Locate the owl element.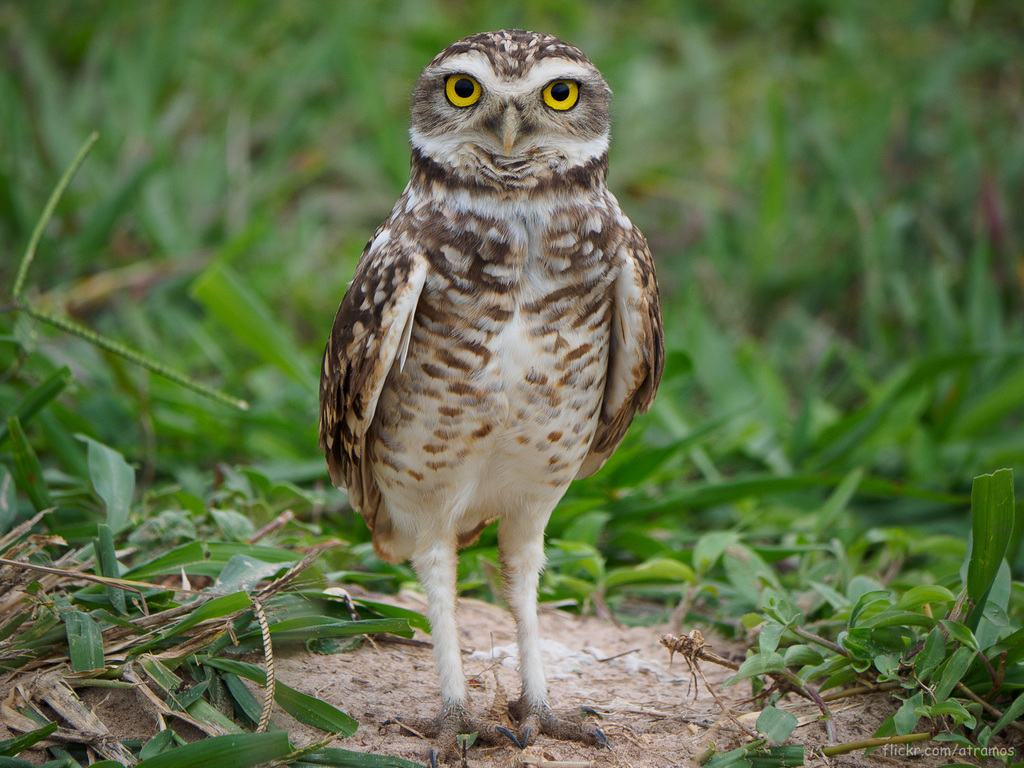
Element bbox: bbox=[318, 29, 667, 767].
